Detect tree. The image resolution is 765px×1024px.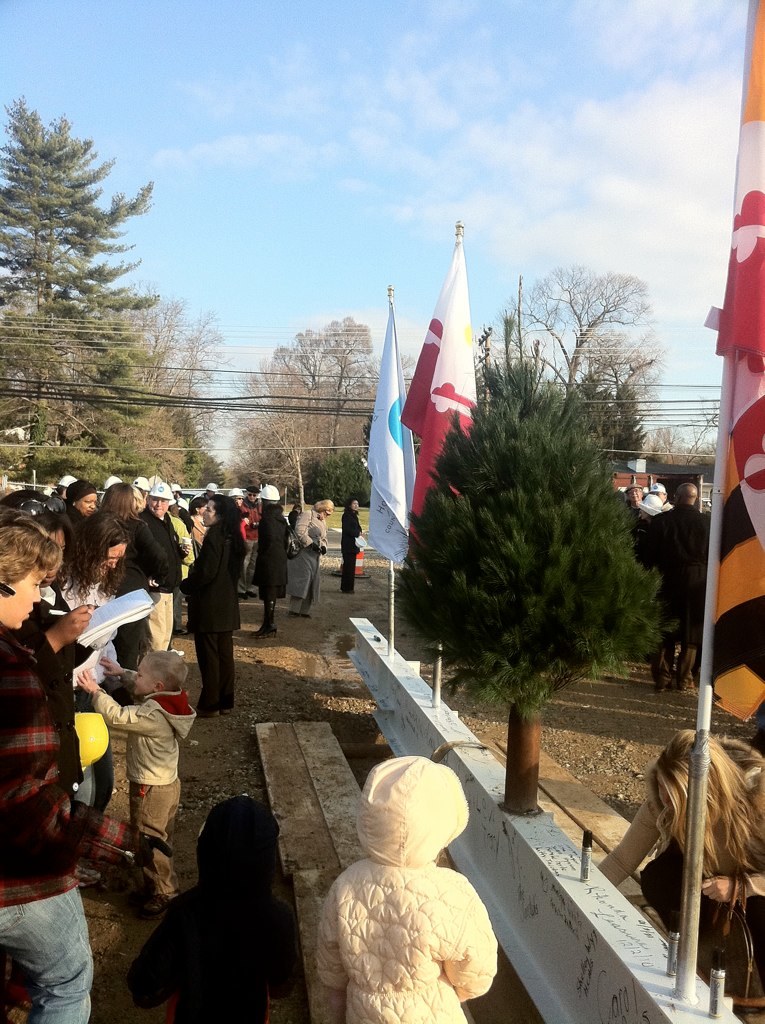
left=492, top=259, right=669, bottom=408.
